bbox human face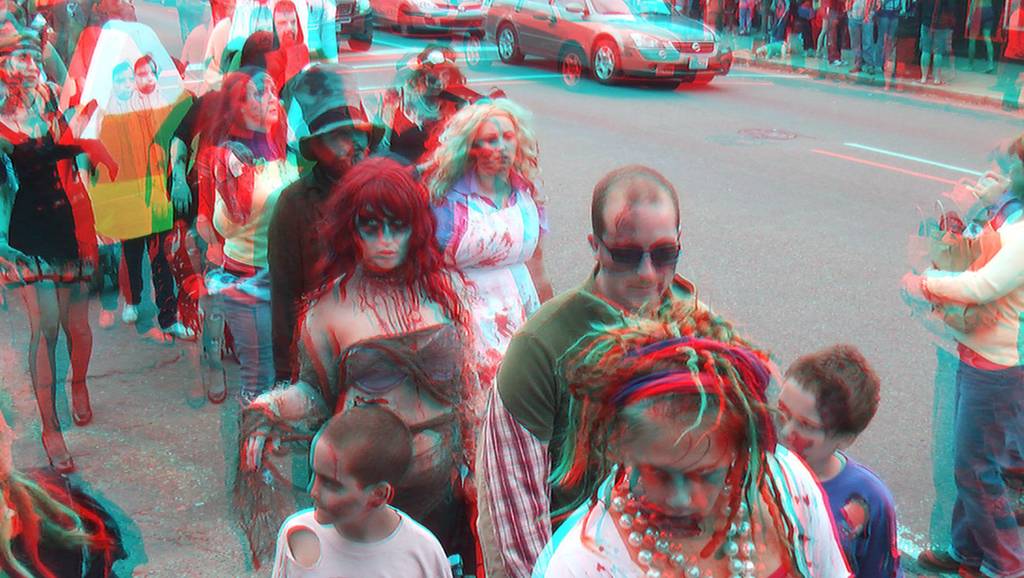
Rect(355, 207, 414, 270)
